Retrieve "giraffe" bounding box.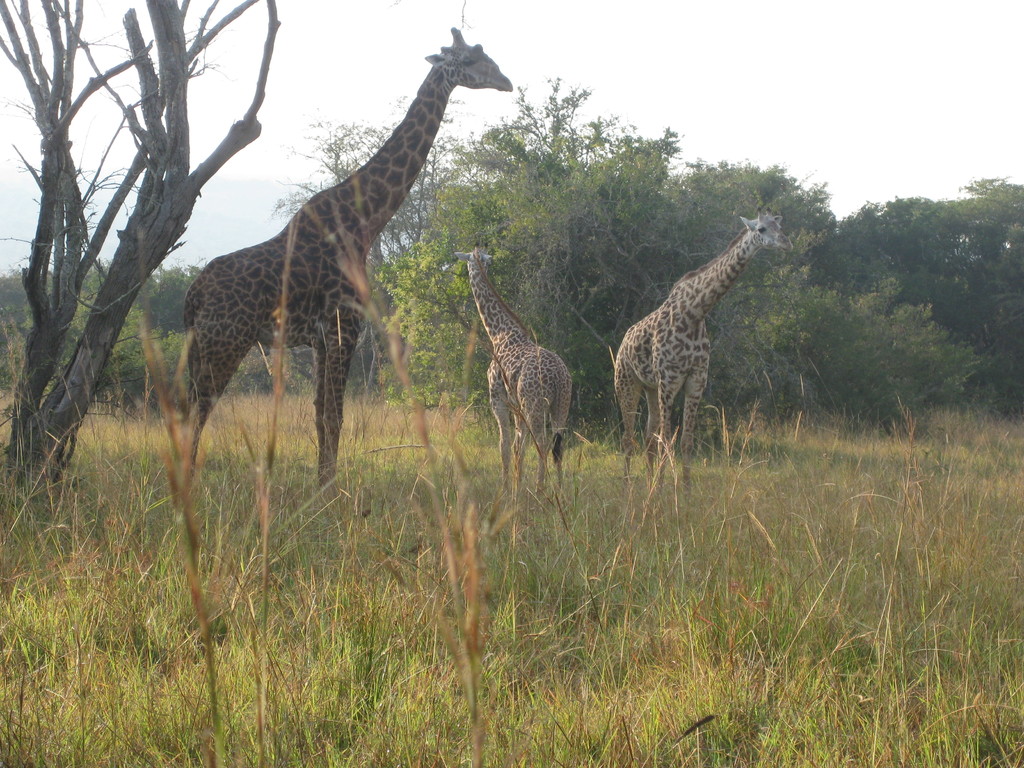
Bounding box: left=616, top=216, right=799, bottom=486.
